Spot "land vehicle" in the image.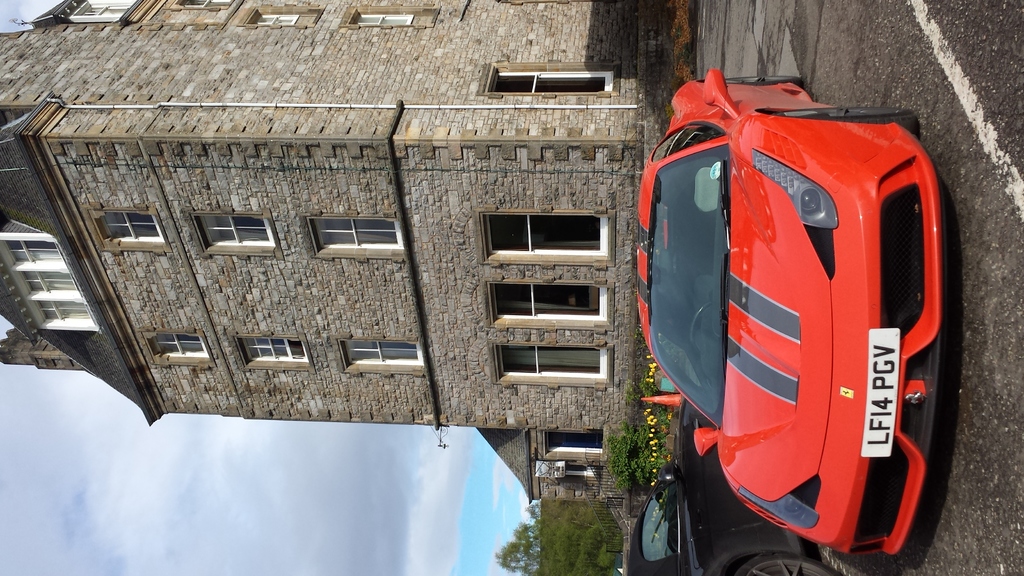
"land vehicle" found at bbox(622, 396, 837, 575).
